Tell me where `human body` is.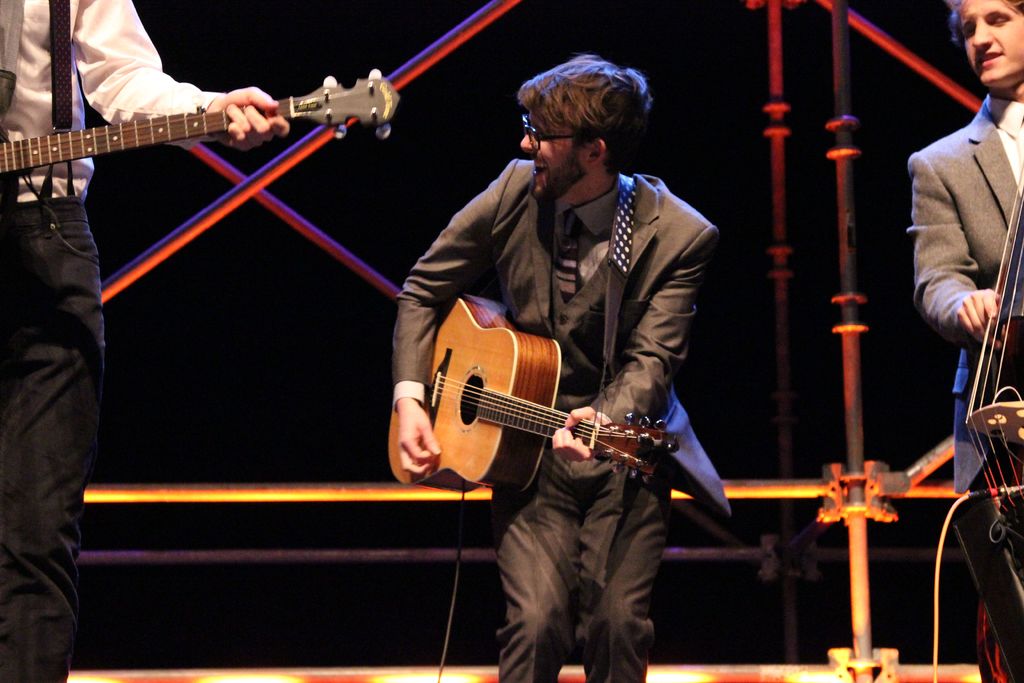
`human body` is at bbox(349, 55, 742, 645).
